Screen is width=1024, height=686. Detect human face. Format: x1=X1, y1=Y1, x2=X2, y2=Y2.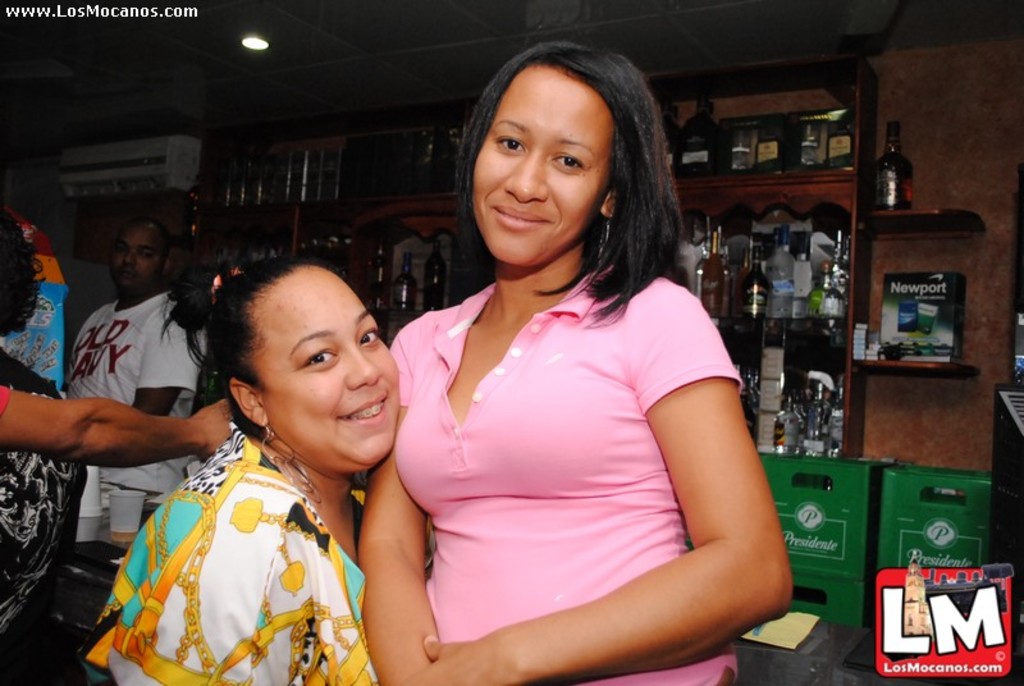
x1=474, y1=65, x2=609, y2=266.
